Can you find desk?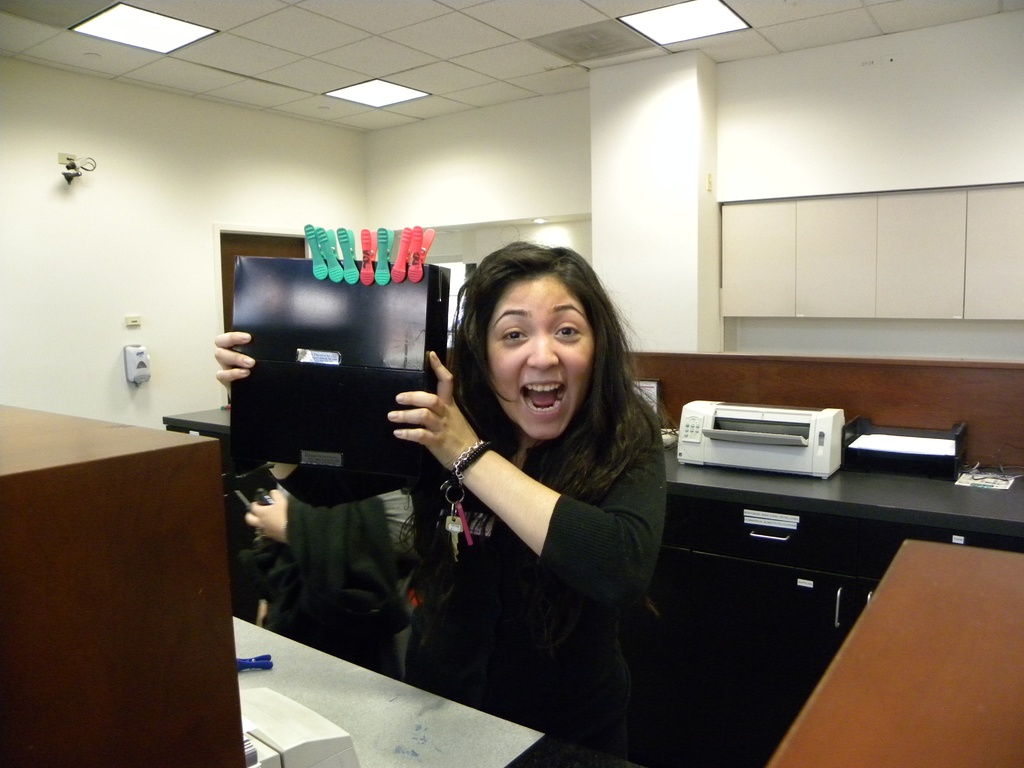
Yes, bounding box: bbox(0, 404, 548, 767).
